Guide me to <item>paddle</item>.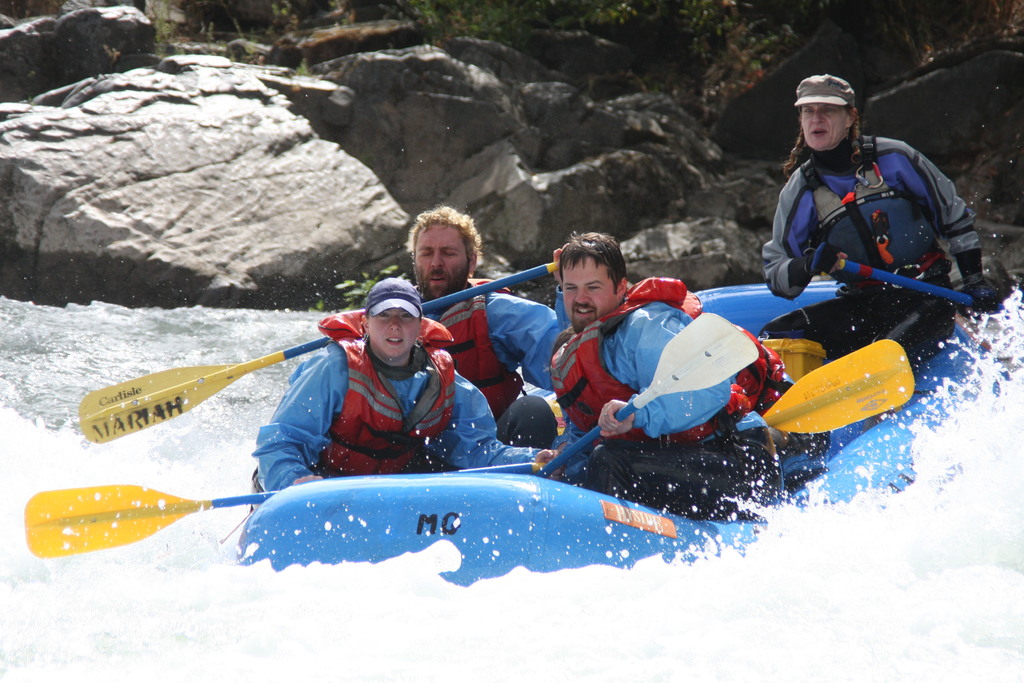
Guidance: <region>79, 262, 557, 442</region>.
